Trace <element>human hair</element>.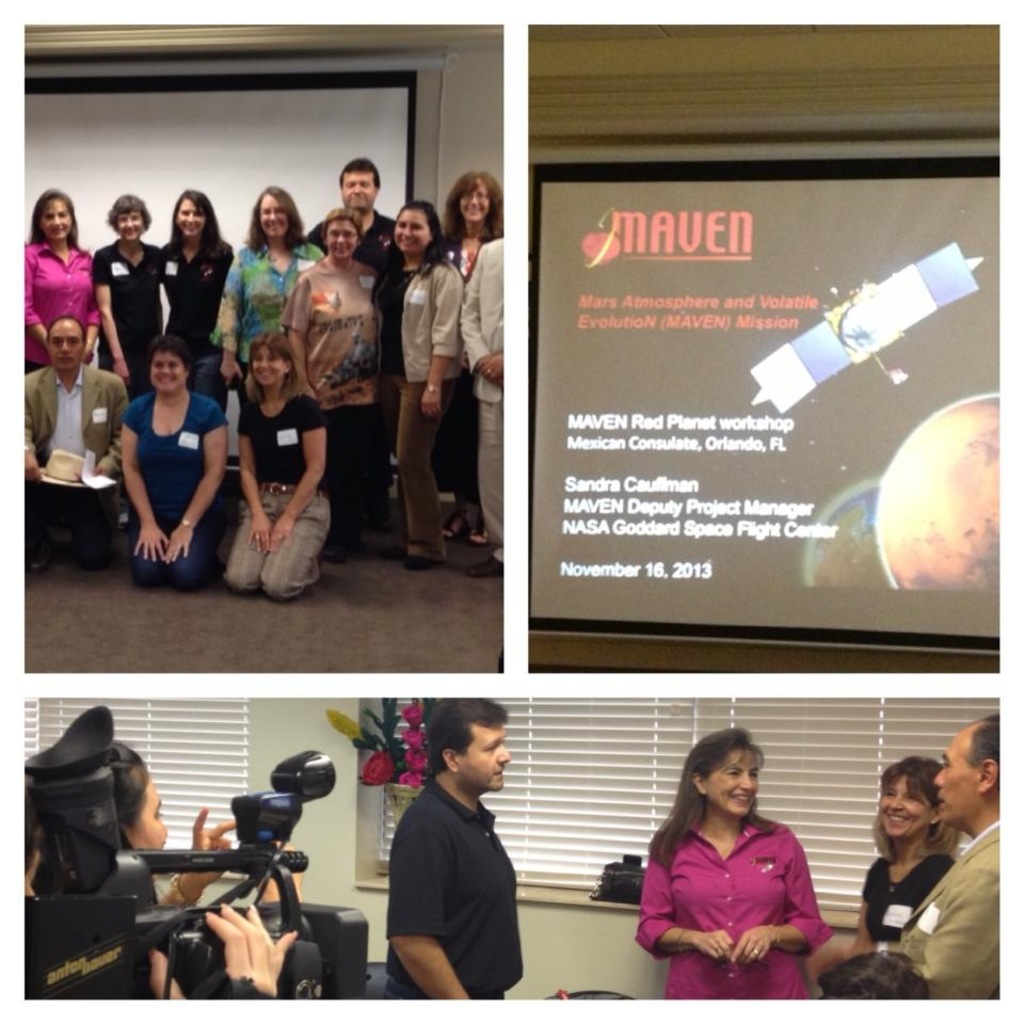
Traced to l=146, t=336, r=199, b=391.
